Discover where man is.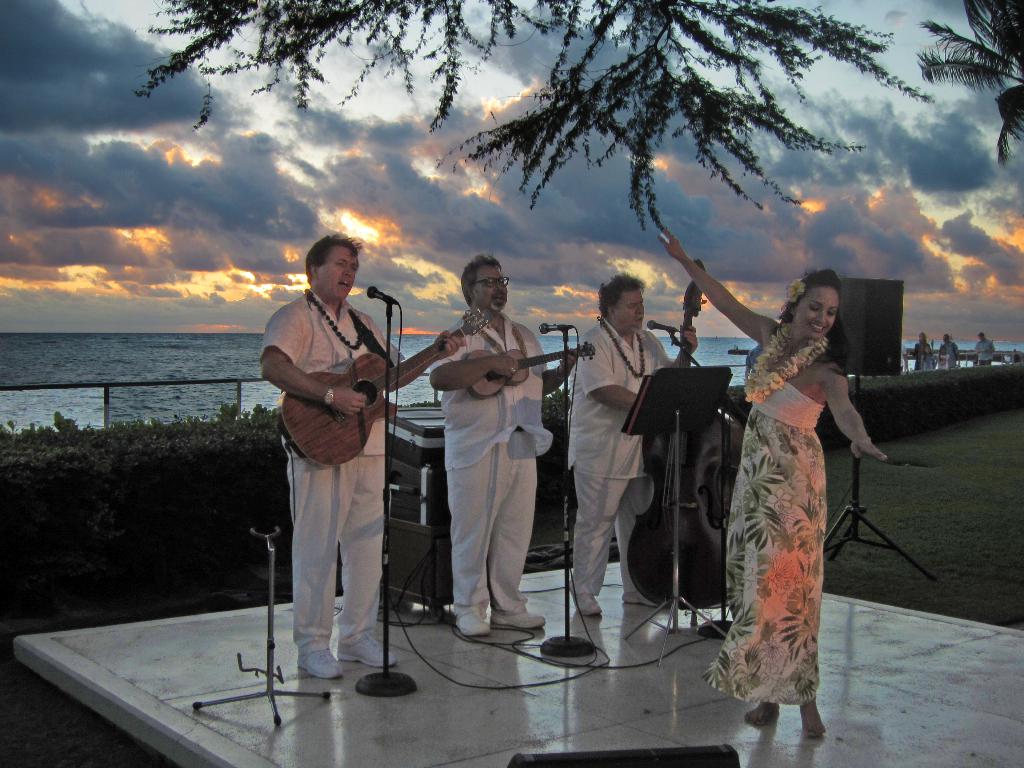
Discovered at locate(260, 233, 468, 681).
